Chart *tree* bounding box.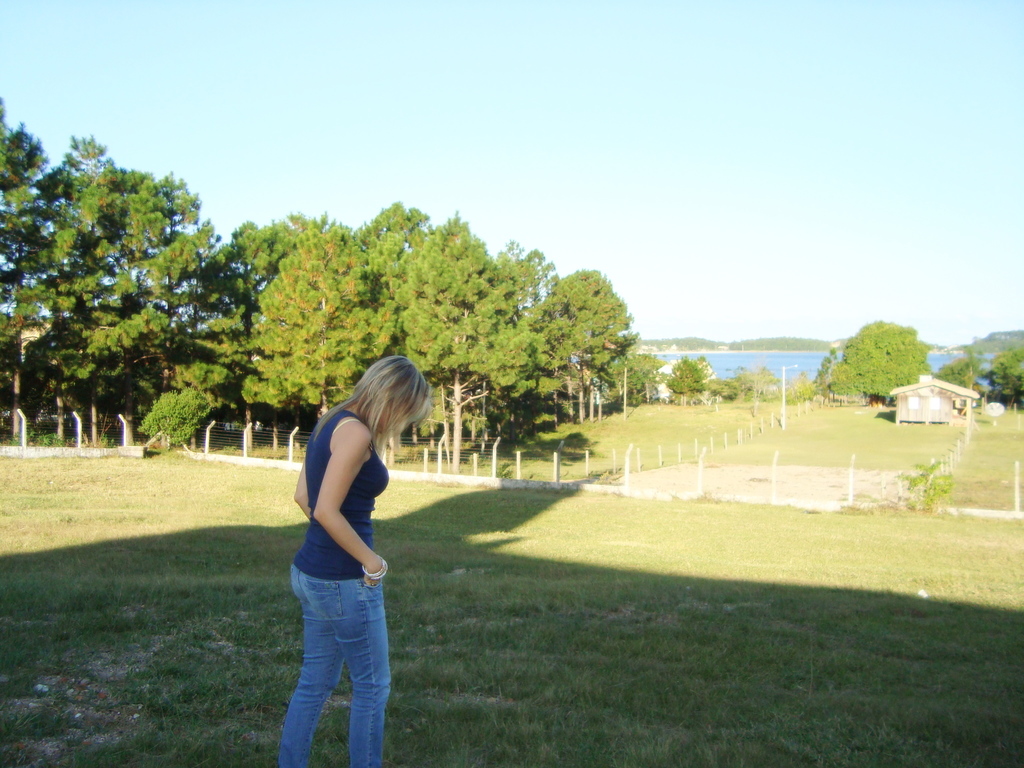
Charted: 0 97 107 371.
